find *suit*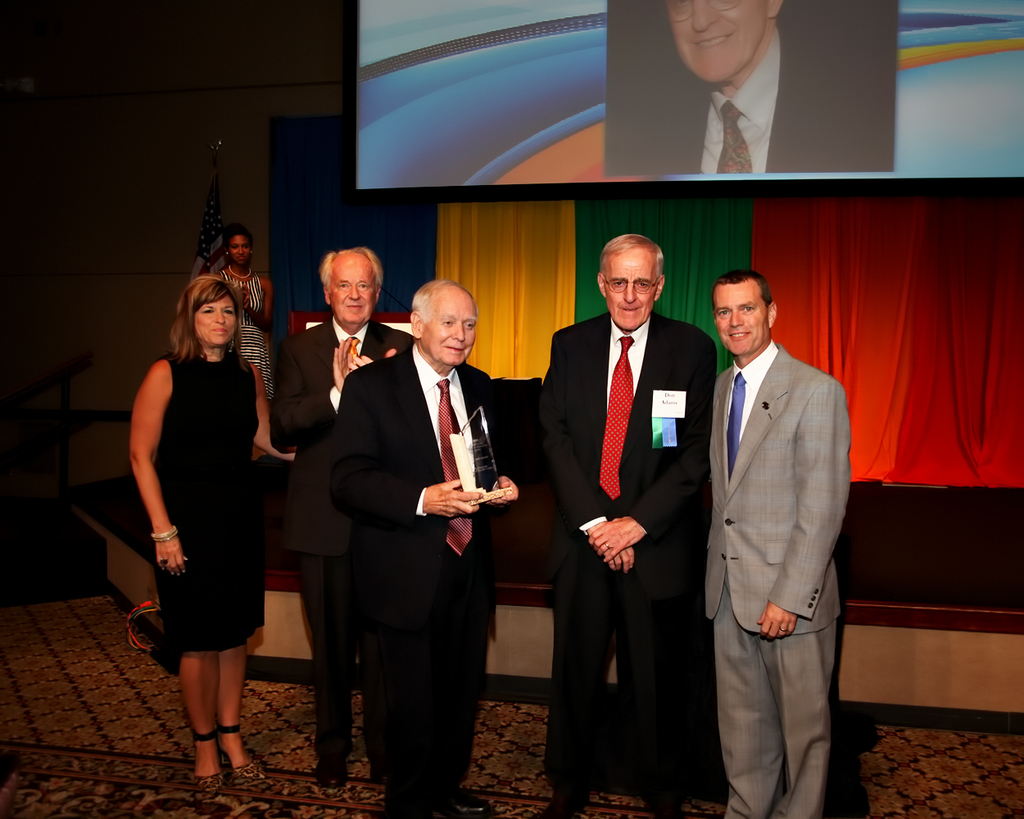
select_region(616, 20, 881, 185)
